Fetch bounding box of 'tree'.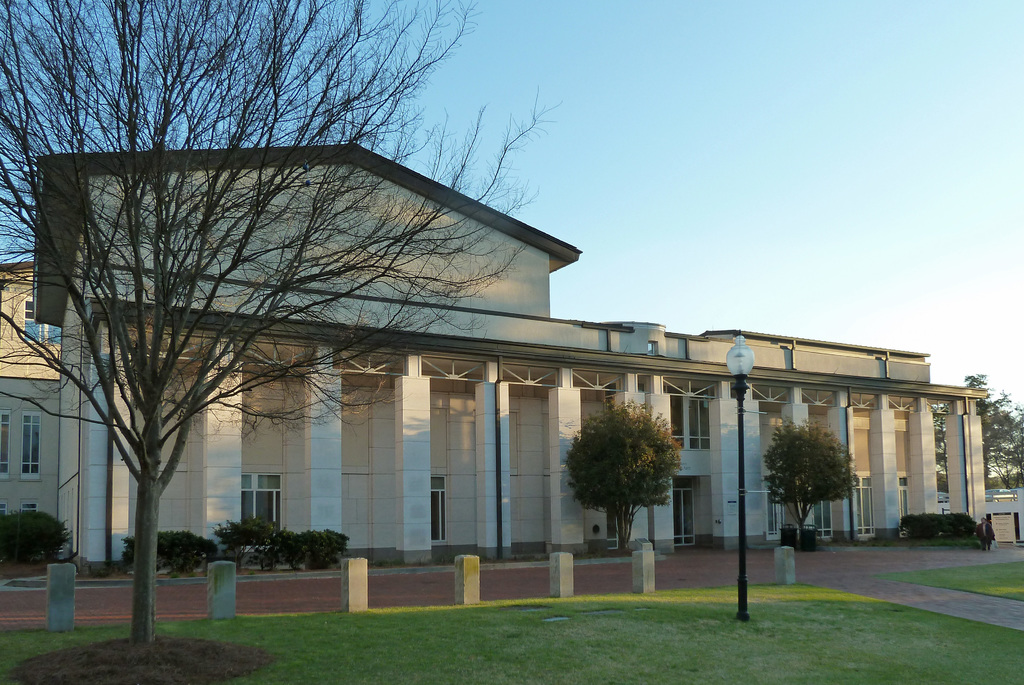
Bbox: l=929, t=375, r=1023, b=498.
